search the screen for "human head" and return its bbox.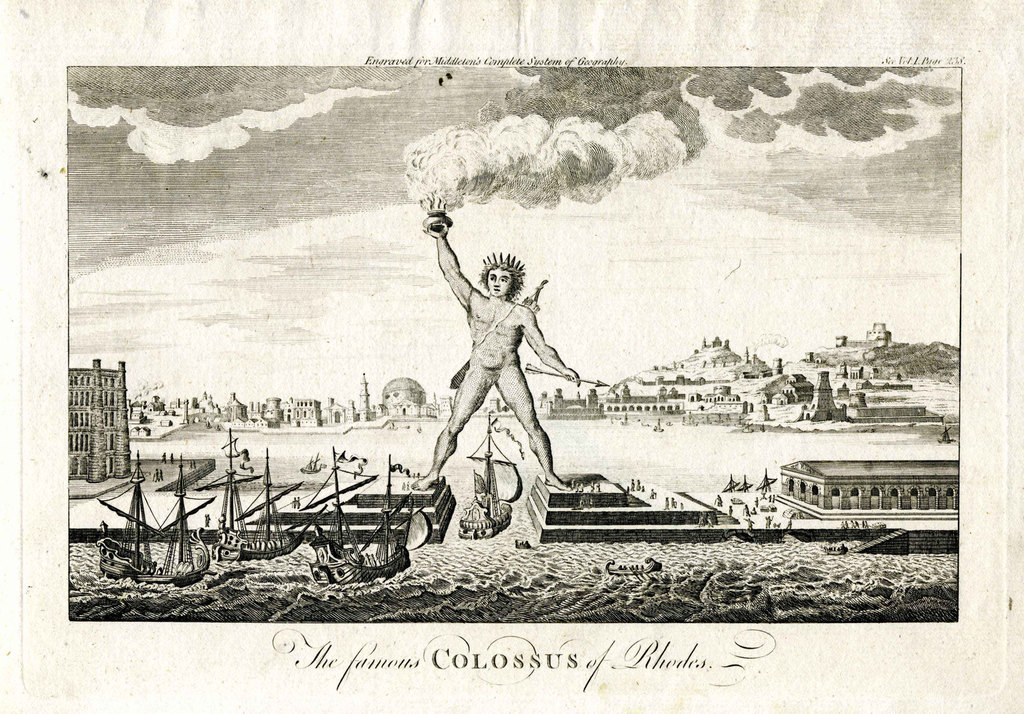
Found: bbox=(474, 262, 520, 303).
